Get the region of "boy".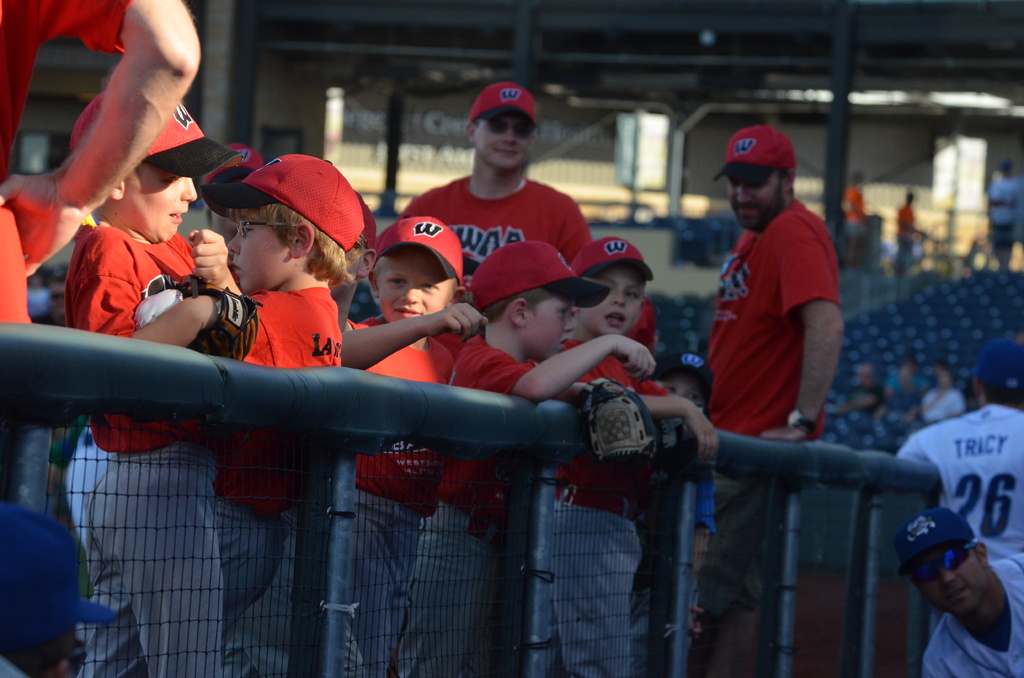
[x1=641, y1=342, x2=714, y2=677].
